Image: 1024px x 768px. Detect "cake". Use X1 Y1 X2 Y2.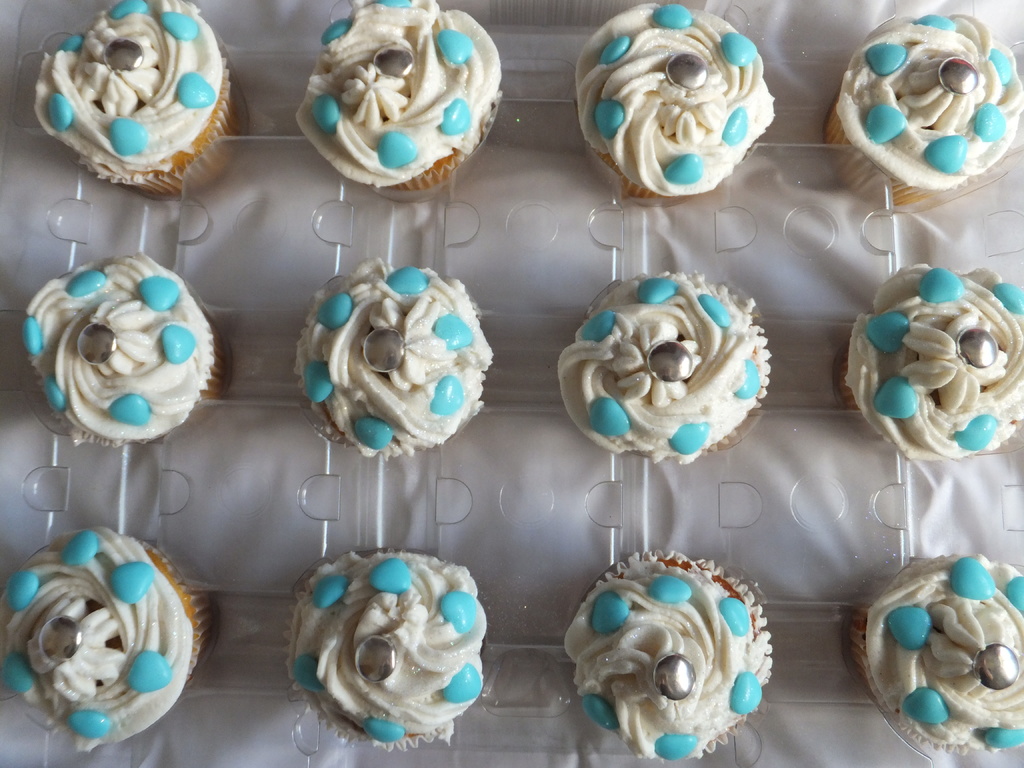
1 526 211 751.
